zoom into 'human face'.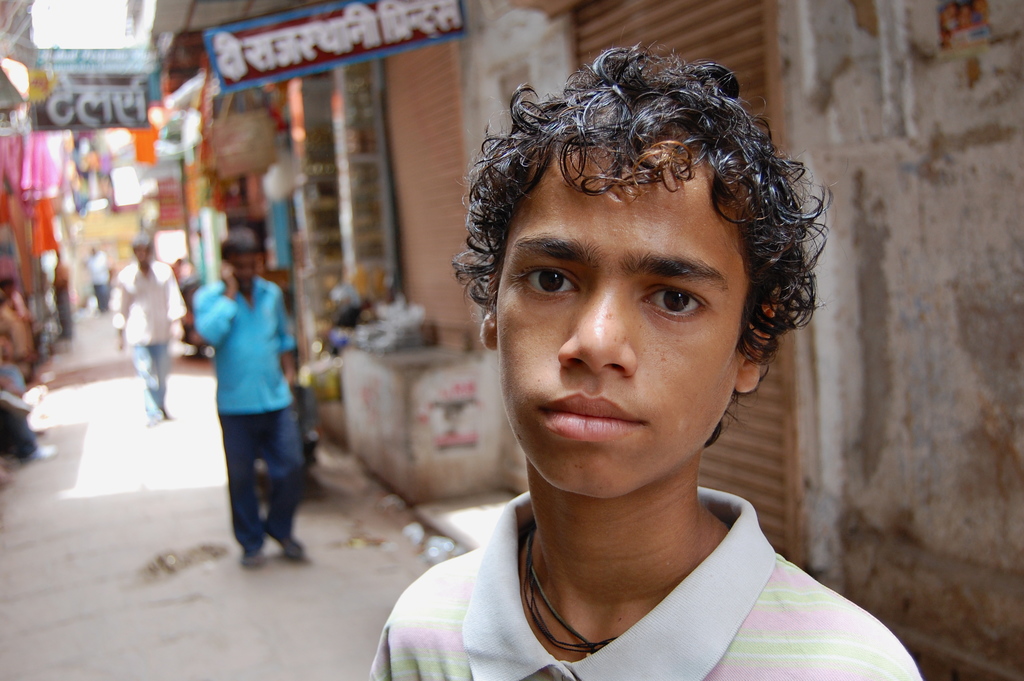
Zoom target: BBox(493, 131, 751, 507).
